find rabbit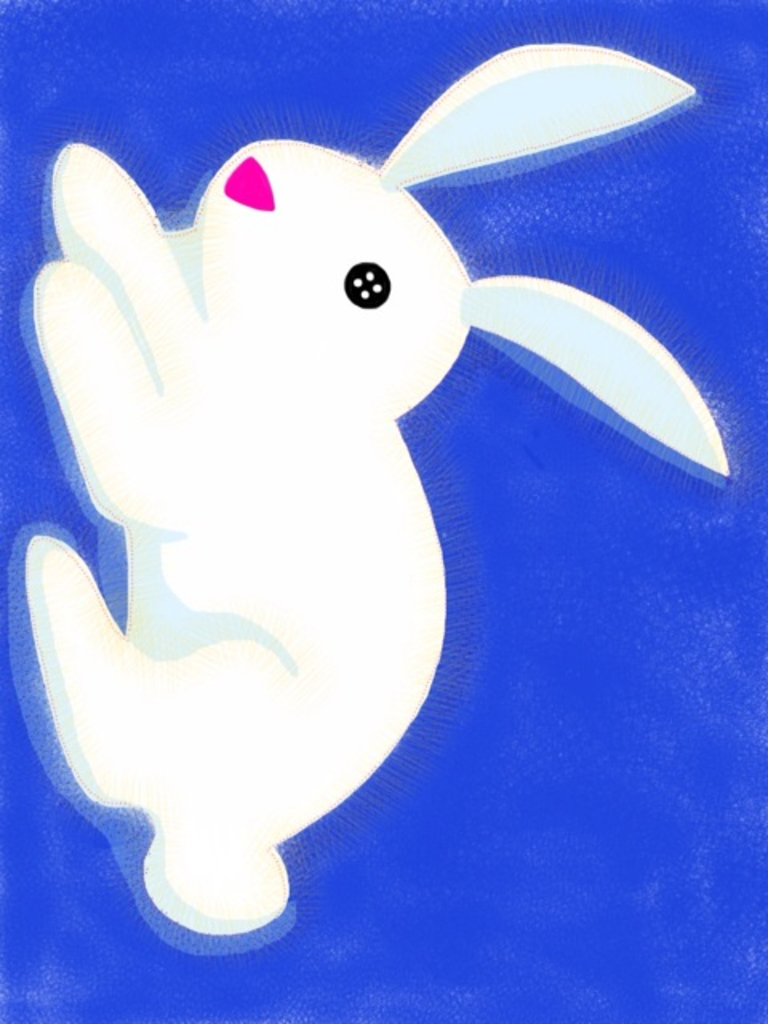
box=[13, 37, 739, 944]
